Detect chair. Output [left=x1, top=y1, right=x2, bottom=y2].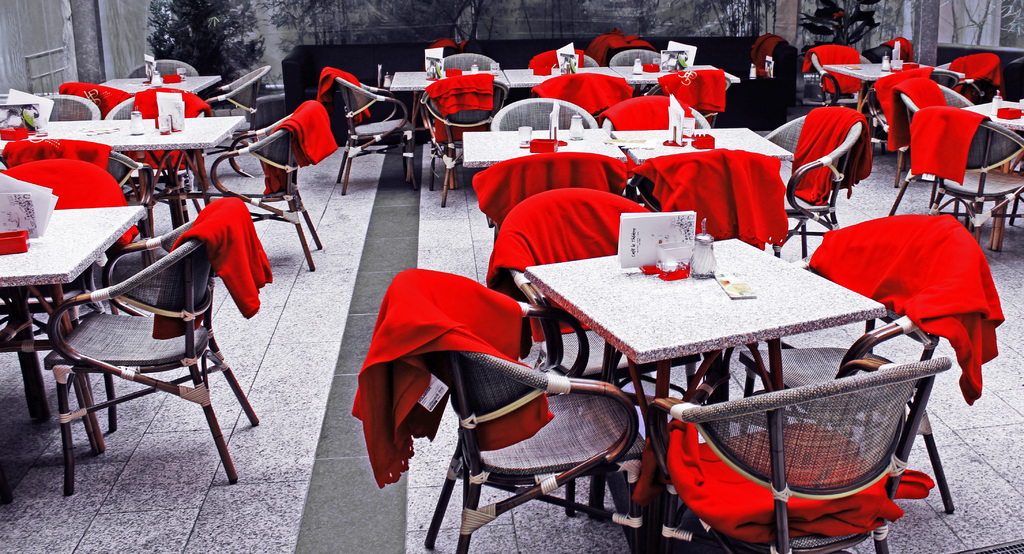
[left=920, top=106, right=1023, bottom=216].
